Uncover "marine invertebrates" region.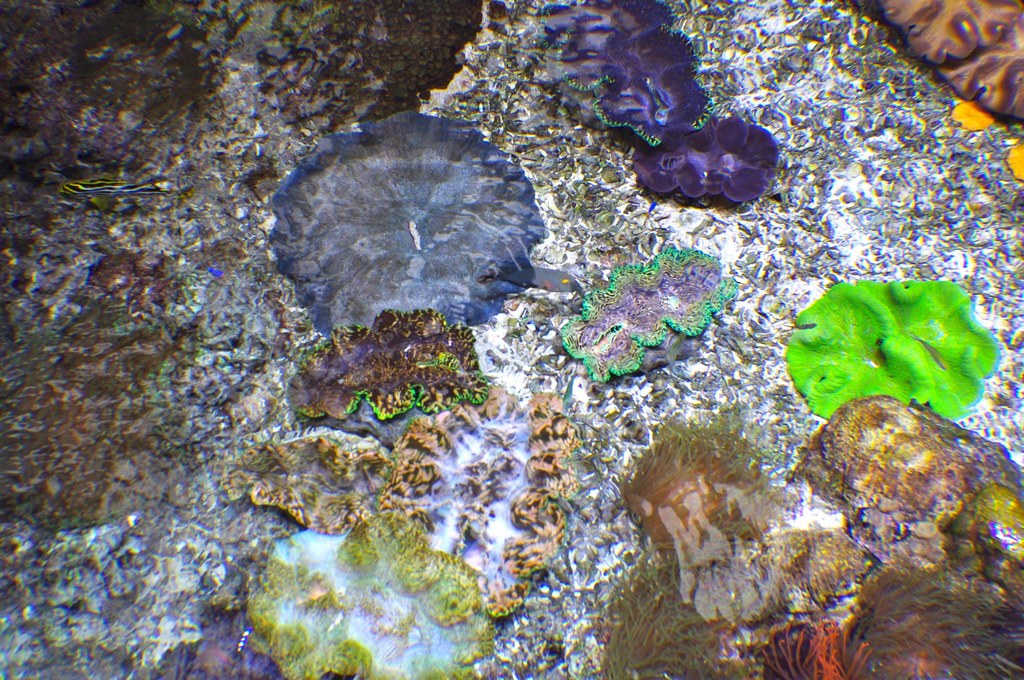
Uncovered: [x1=362, y1=382, x2=582, y2=633].
